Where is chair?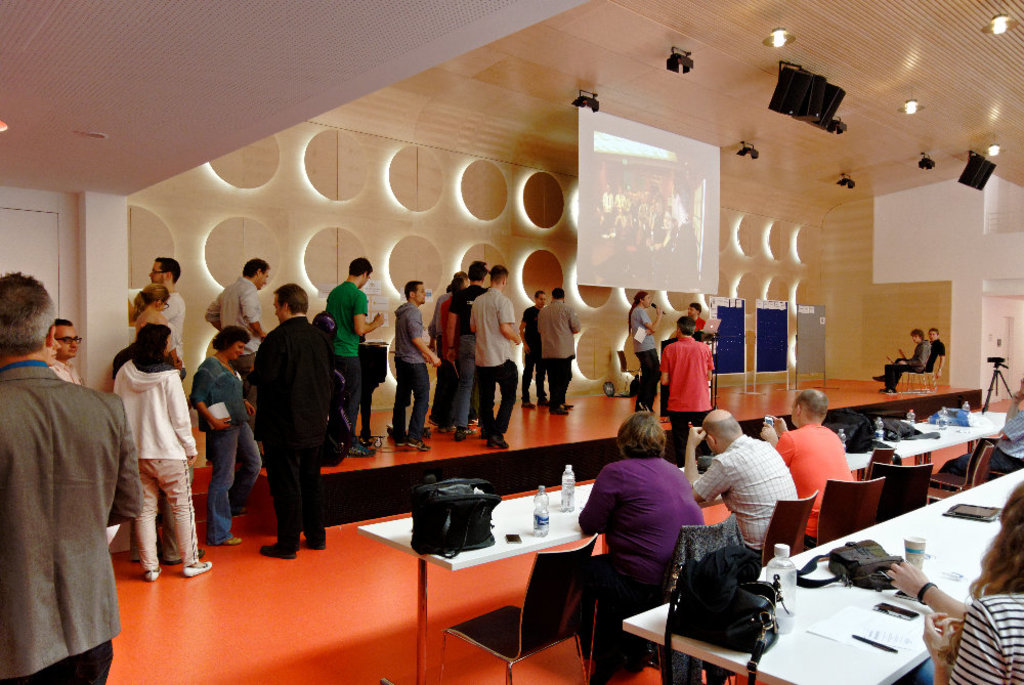
755/495/817/569.
